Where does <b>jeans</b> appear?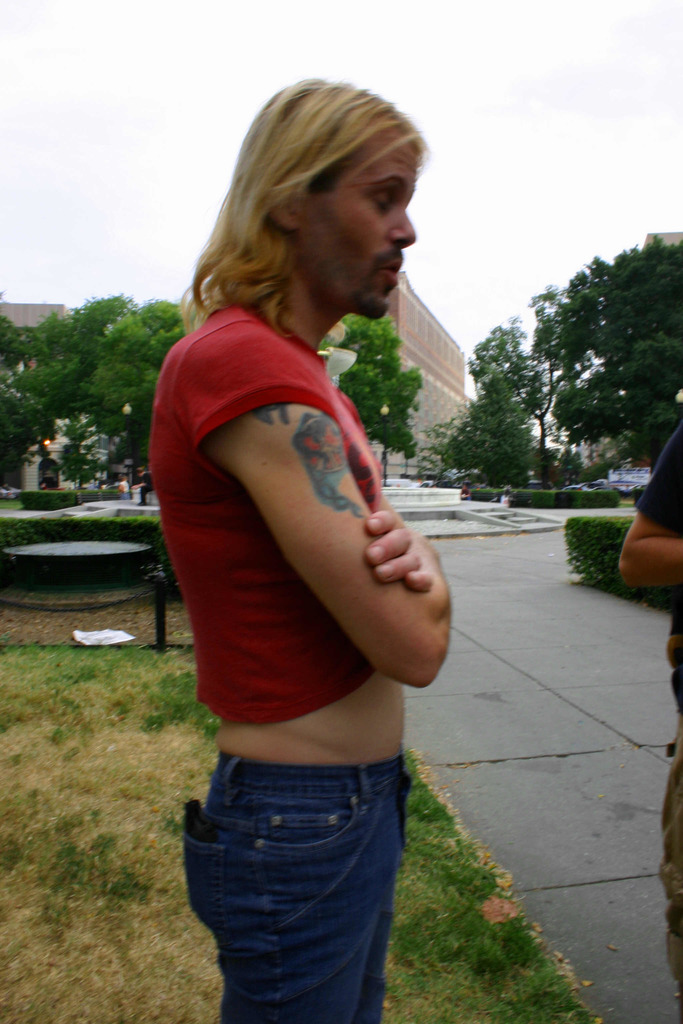
Appears at (x1=177, y1=742, x2=406, y2=1023).
